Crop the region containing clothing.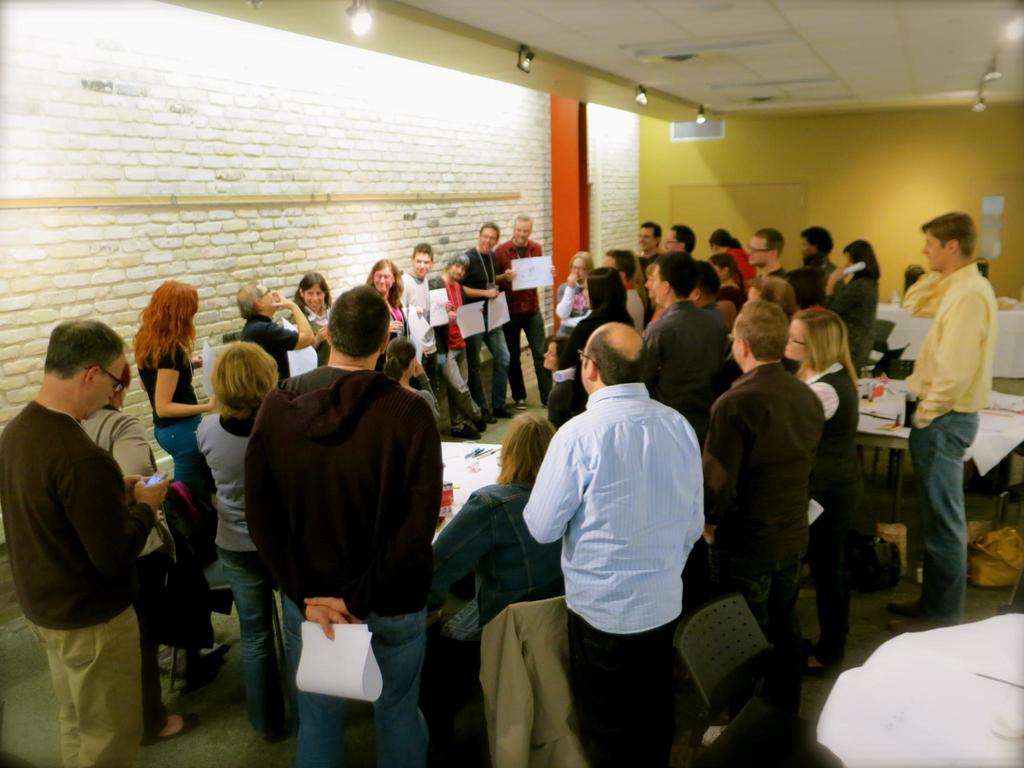
Crop region: left=194, top=419, right=288, bottom=741.
